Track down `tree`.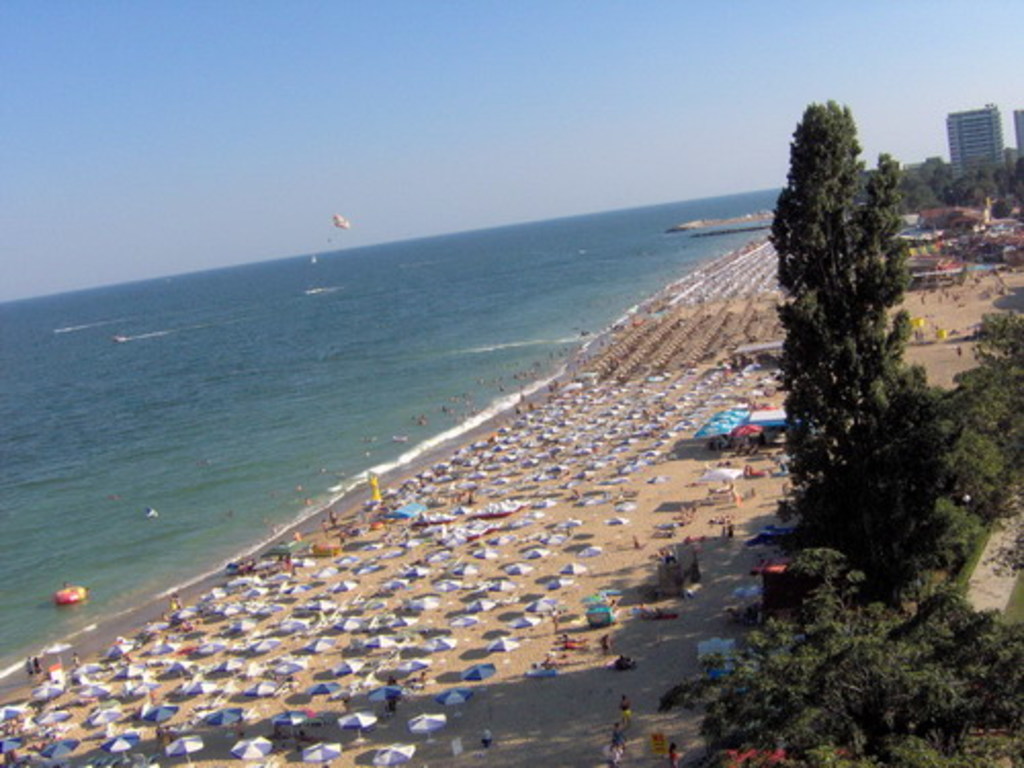
Tracked to 952, 315, 1022, 528.
